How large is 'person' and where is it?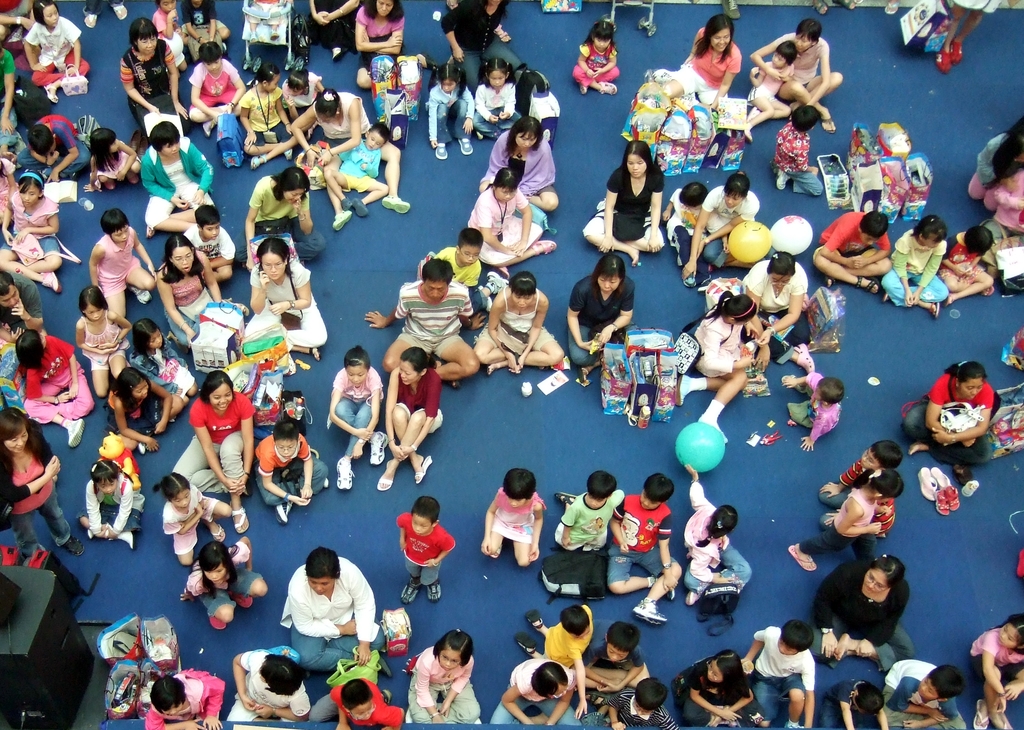
Bounding box: 0, 152, 24, 241.
